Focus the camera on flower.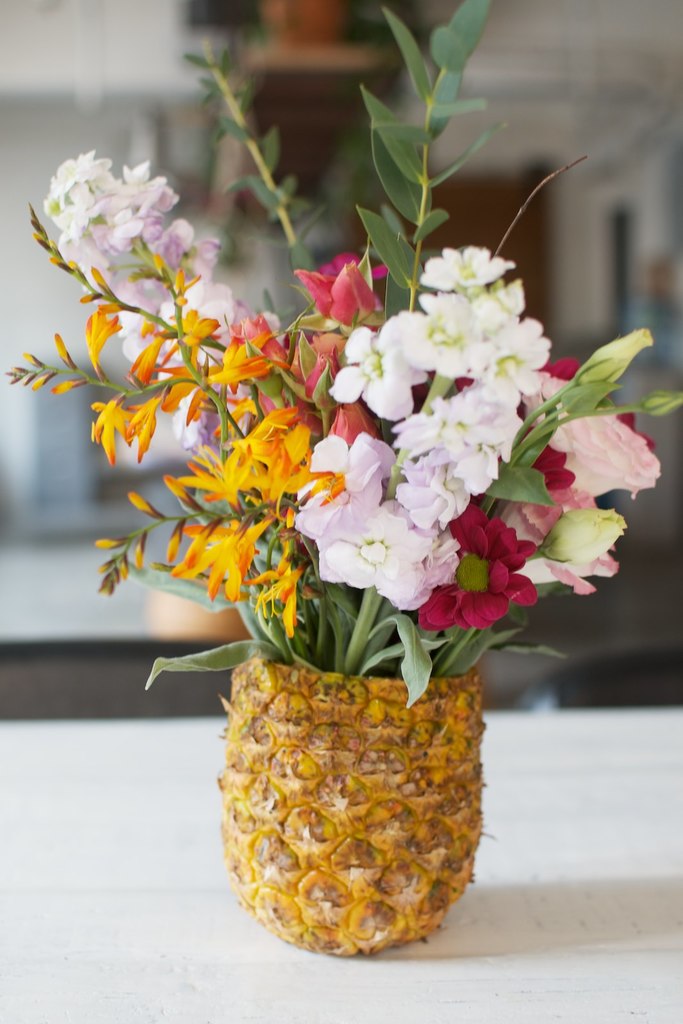
Focus region: BBox(181, 307, 220, 370).
